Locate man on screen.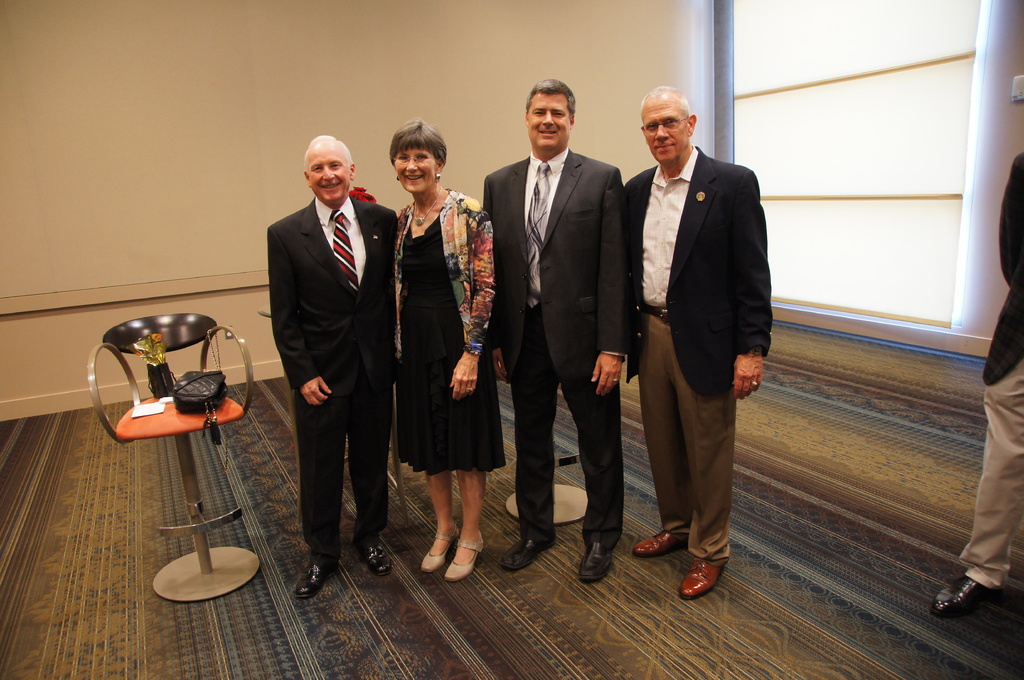
On screen at (264,132,397,602).
